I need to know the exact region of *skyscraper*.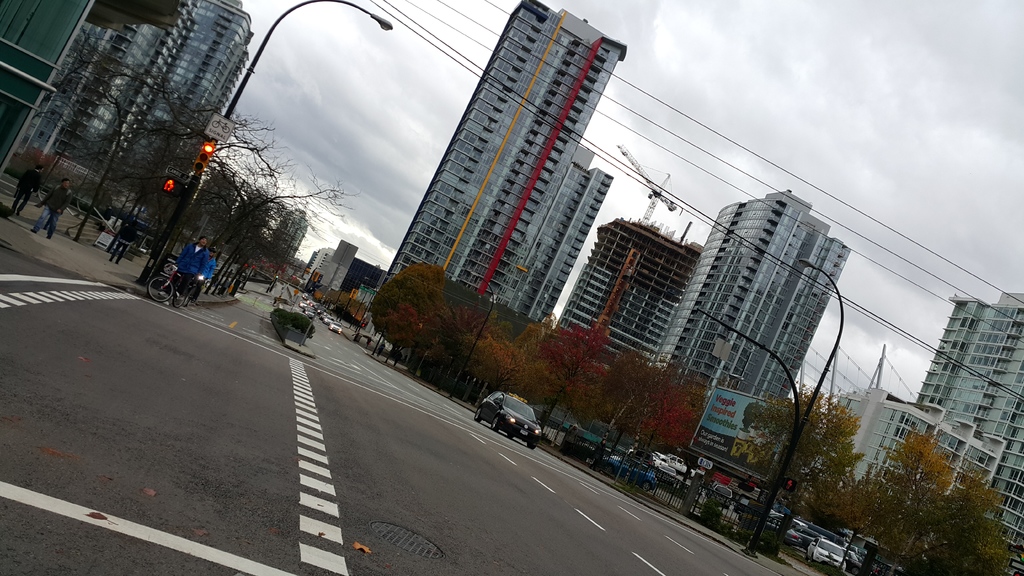
Region: x1=0, y1=0, x2=168, y2=213.
